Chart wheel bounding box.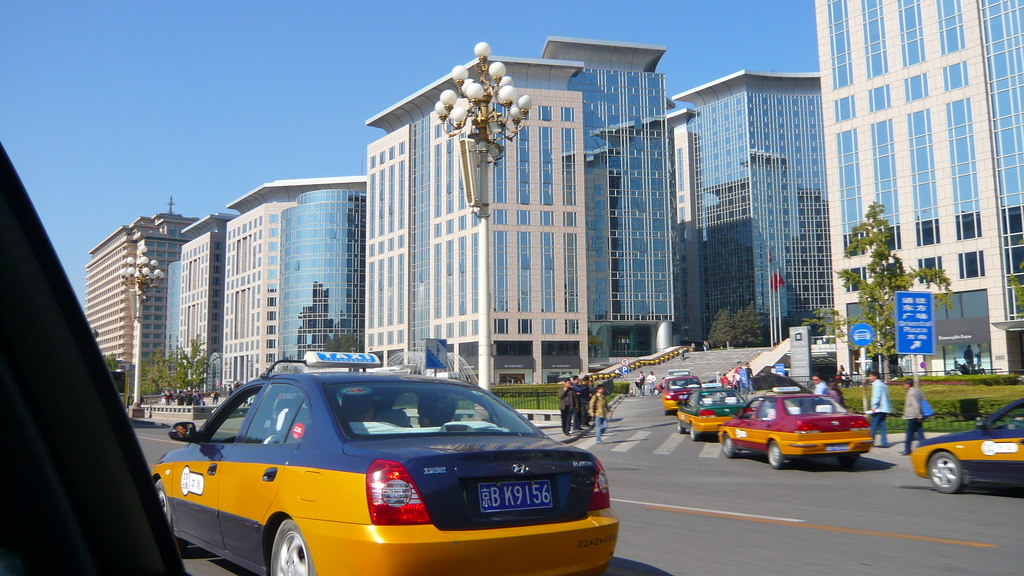
Charted: BBox(155, 479, 177, 534).
